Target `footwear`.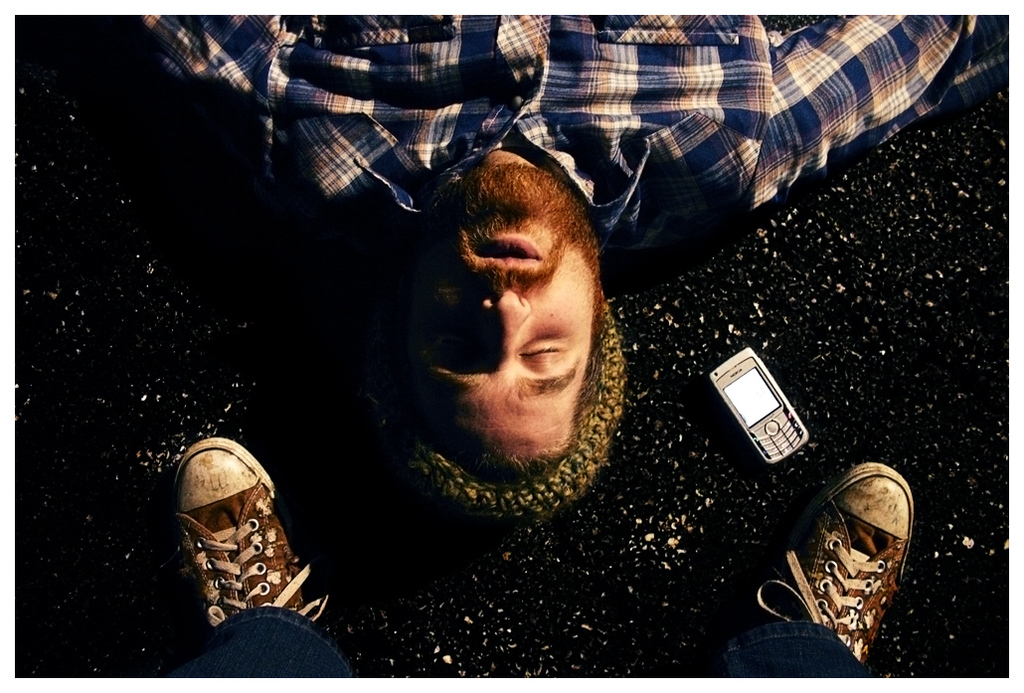
Target region: x1=159, y1=426, x2=315, y2=656.
